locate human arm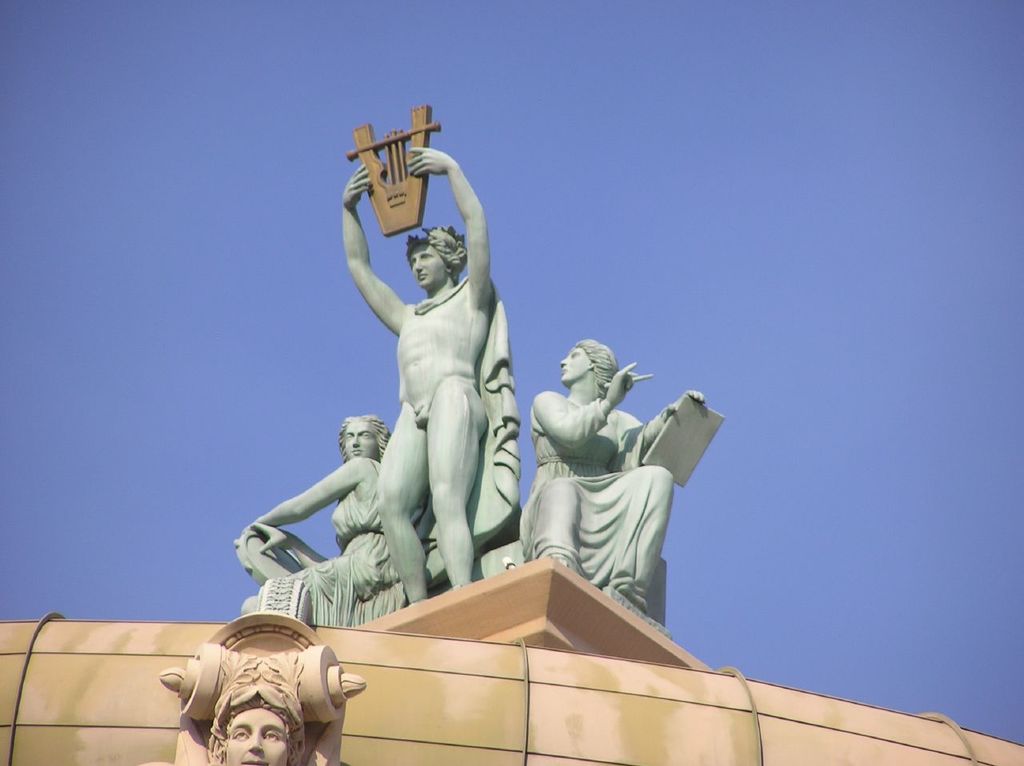
select_region(534, 355, 640, 453)
